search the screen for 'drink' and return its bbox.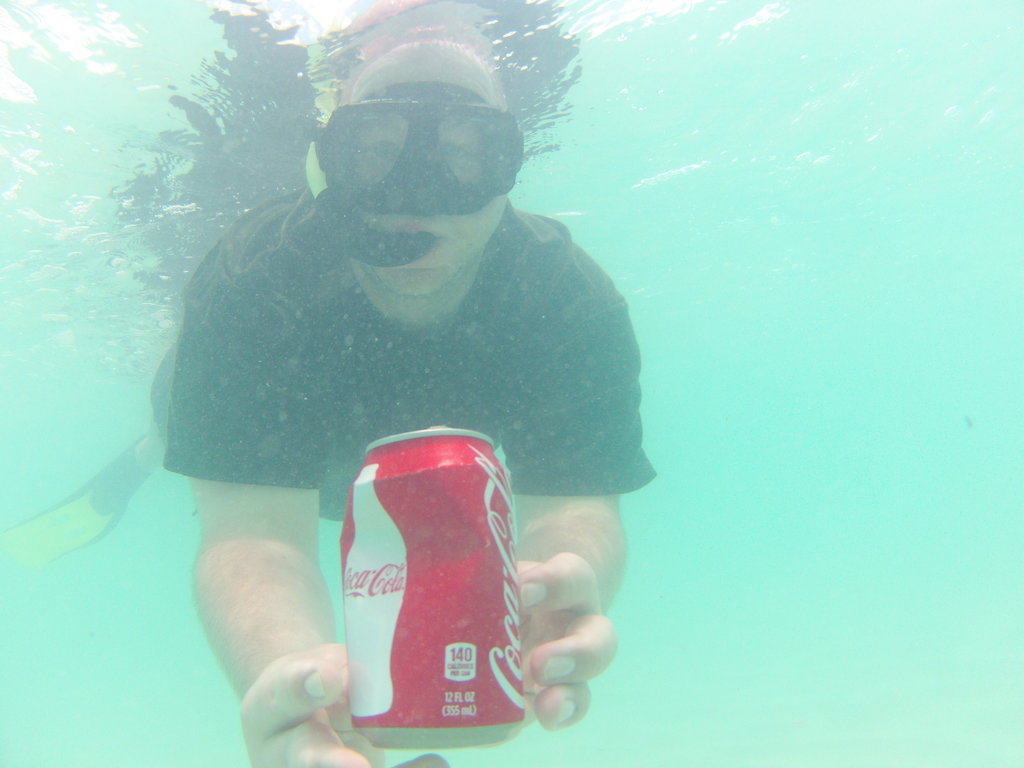
Found: bbox=[315, 422, 537, 761].
